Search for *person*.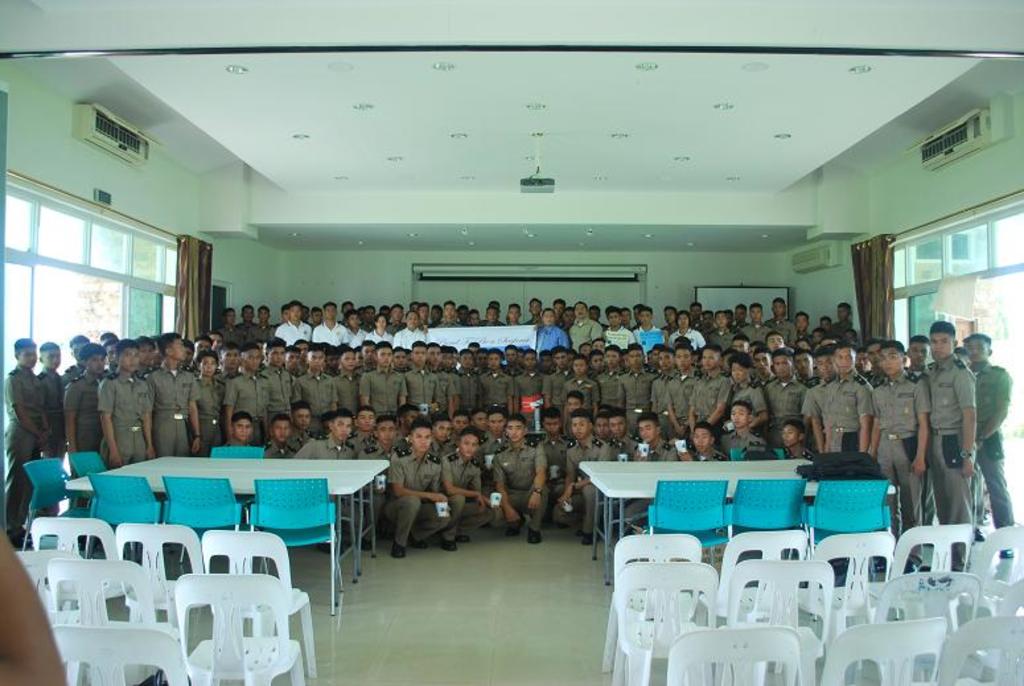
Found at bbox=(967, 334, 1015, 554).
